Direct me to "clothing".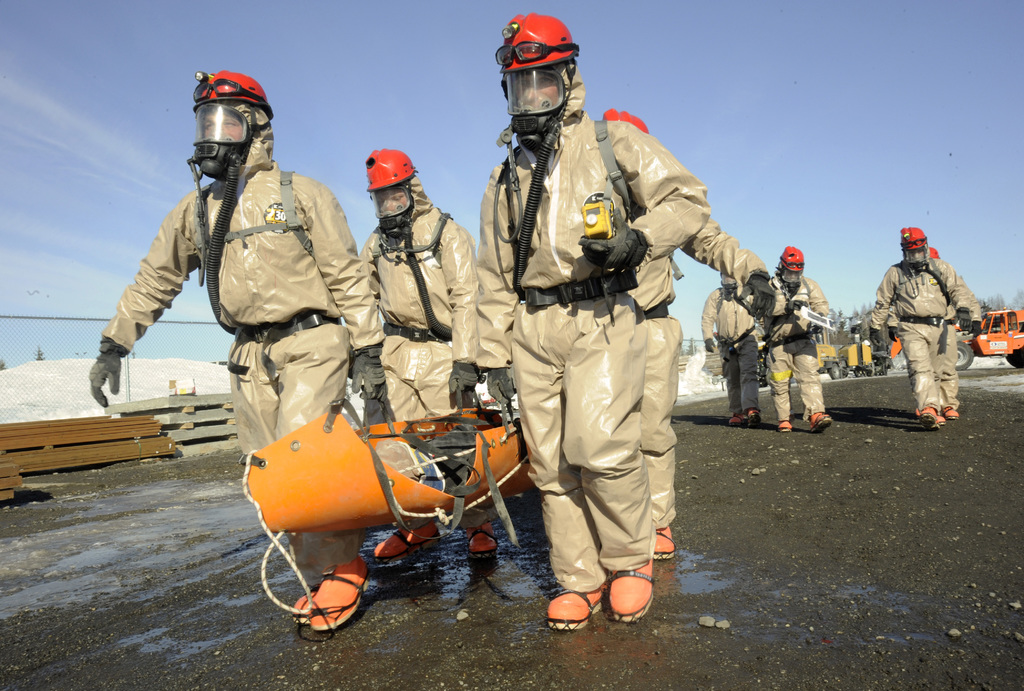
Direction: locate(355, 175, 481, 410).
